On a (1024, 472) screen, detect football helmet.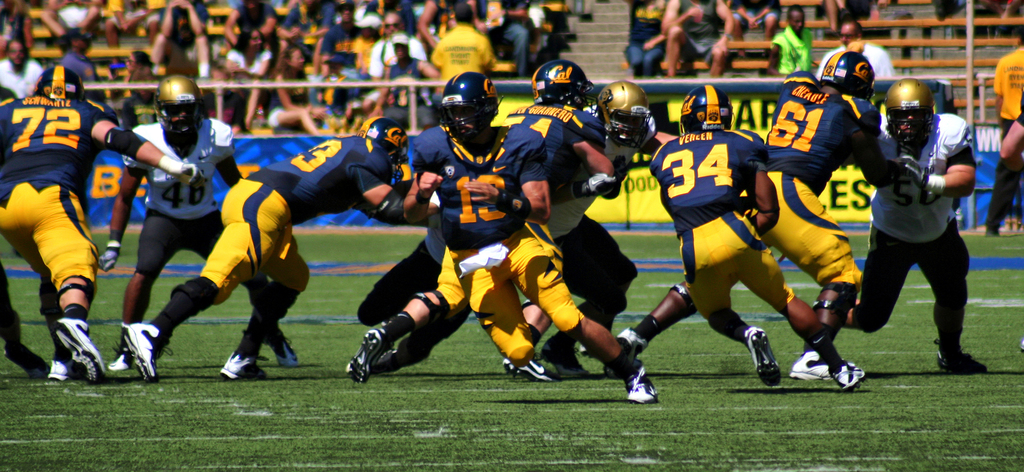
Rect(820, 51, 878, 94).
